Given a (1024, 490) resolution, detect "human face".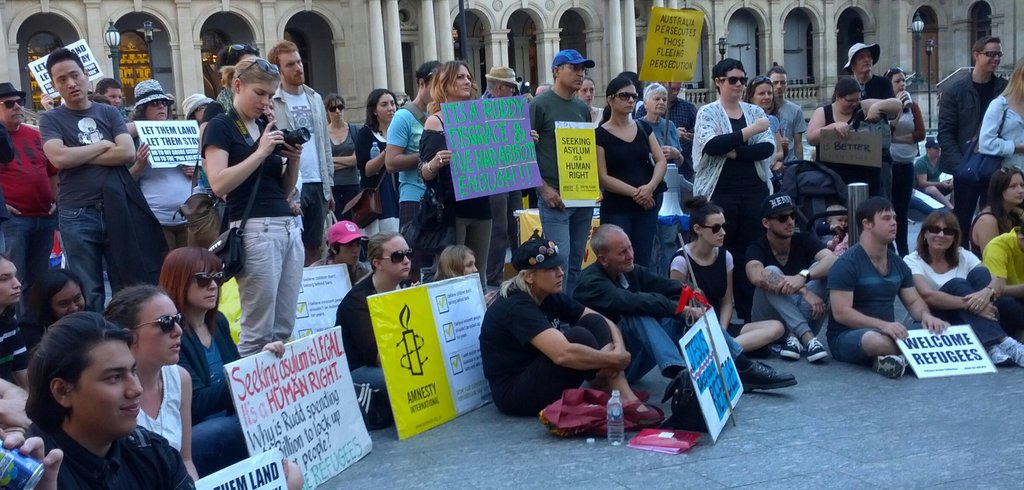
[754,78,774,108].
